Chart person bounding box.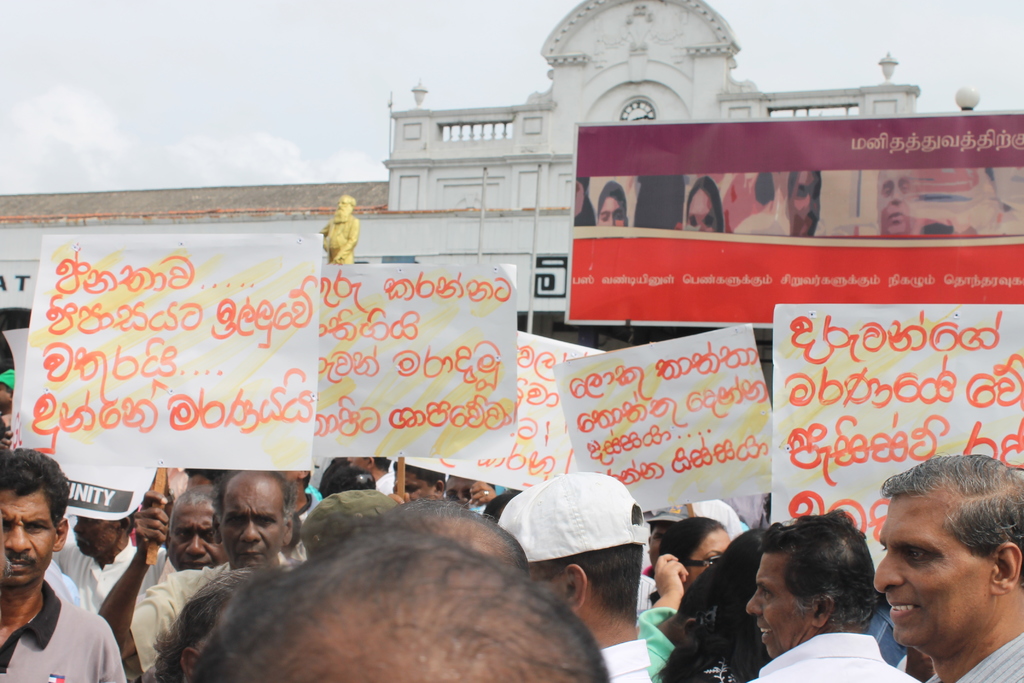
Charted: bbox=(99, 468, 296, 682).
